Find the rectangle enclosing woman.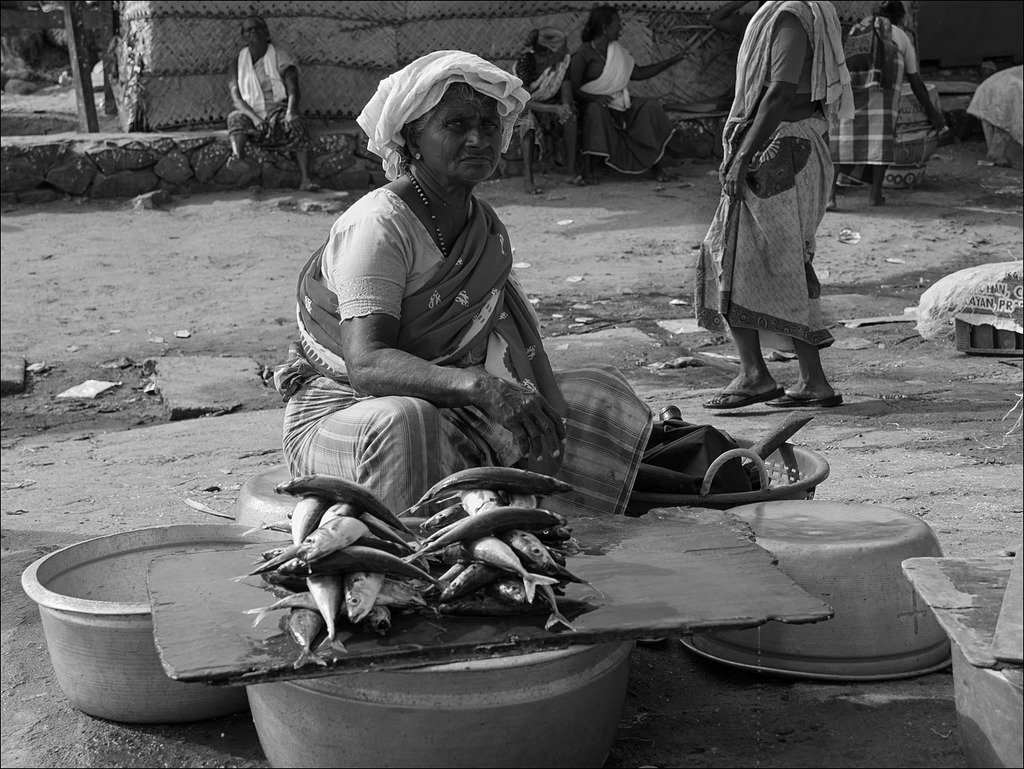
bbox=(290, 45, 654, 560).
